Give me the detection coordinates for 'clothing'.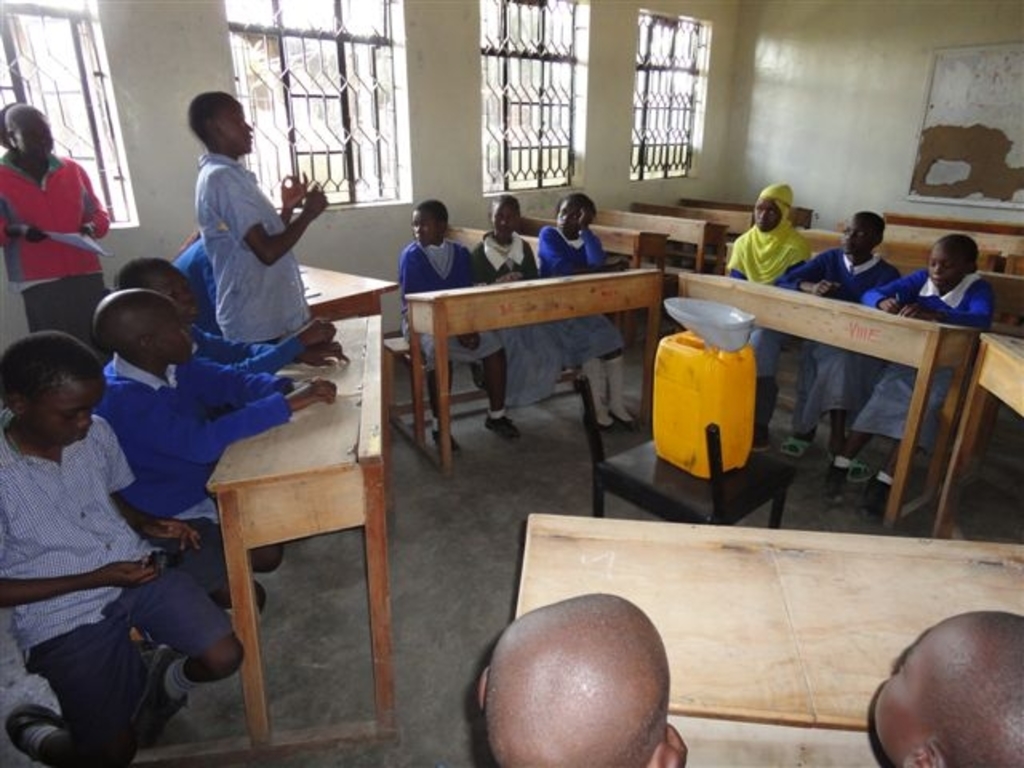
crop(0, 146, 112, 338).
